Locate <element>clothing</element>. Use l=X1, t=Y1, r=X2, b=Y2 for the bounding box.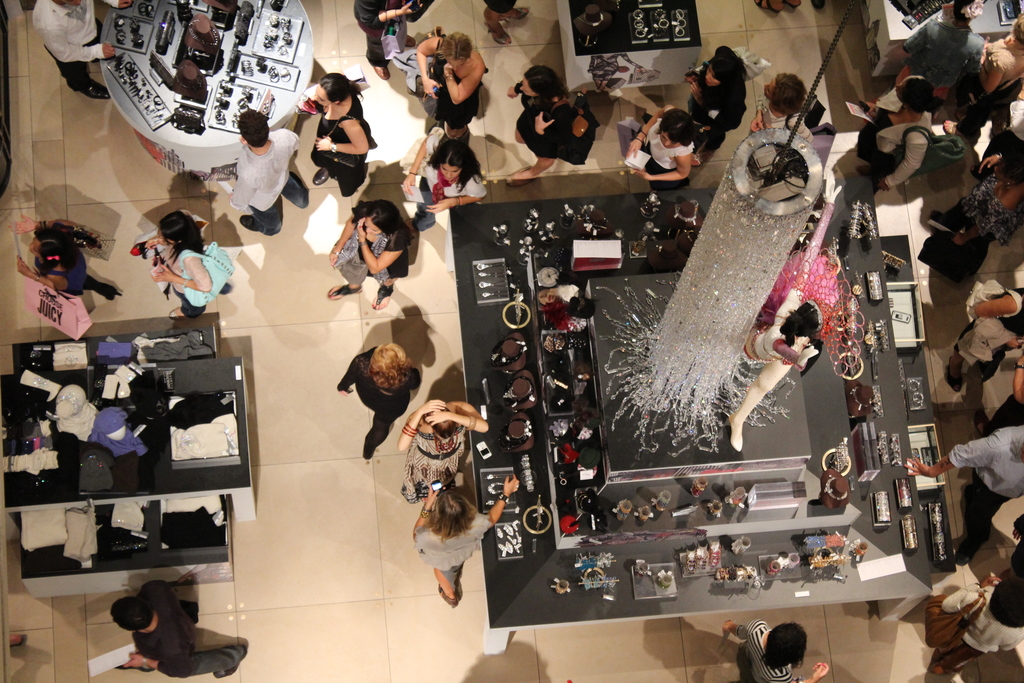
l=691, t=58, r=748, b=147.
